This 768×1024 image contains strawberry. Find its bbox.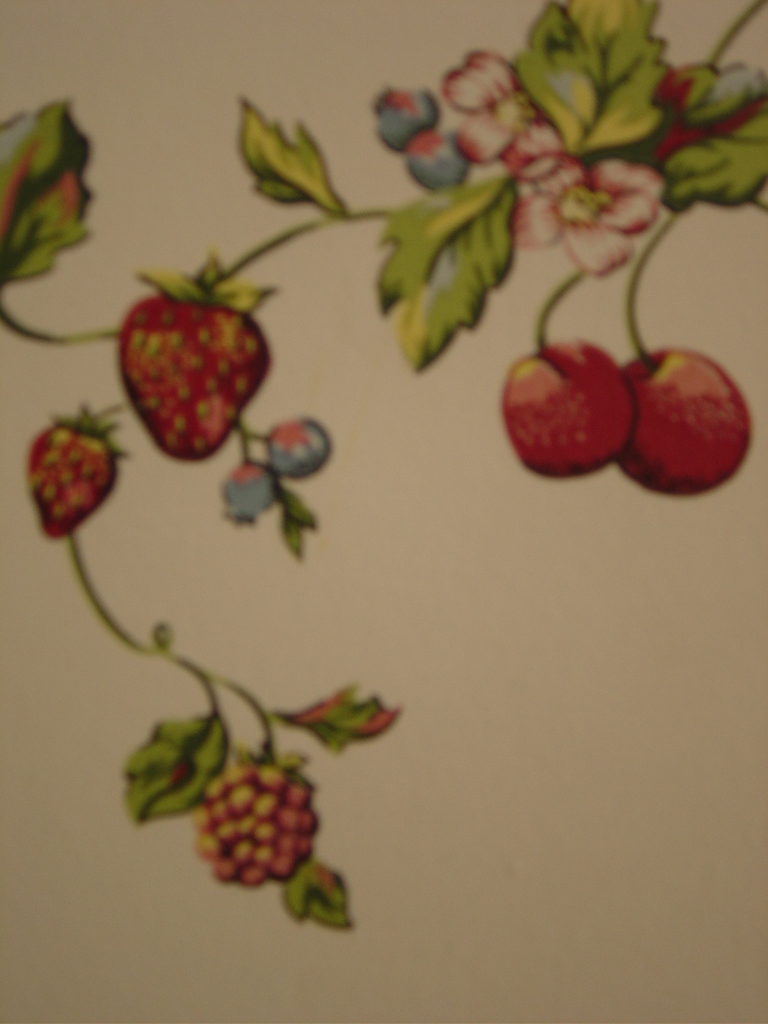
<bbox>16, 401, 122, 547</bbox>.
